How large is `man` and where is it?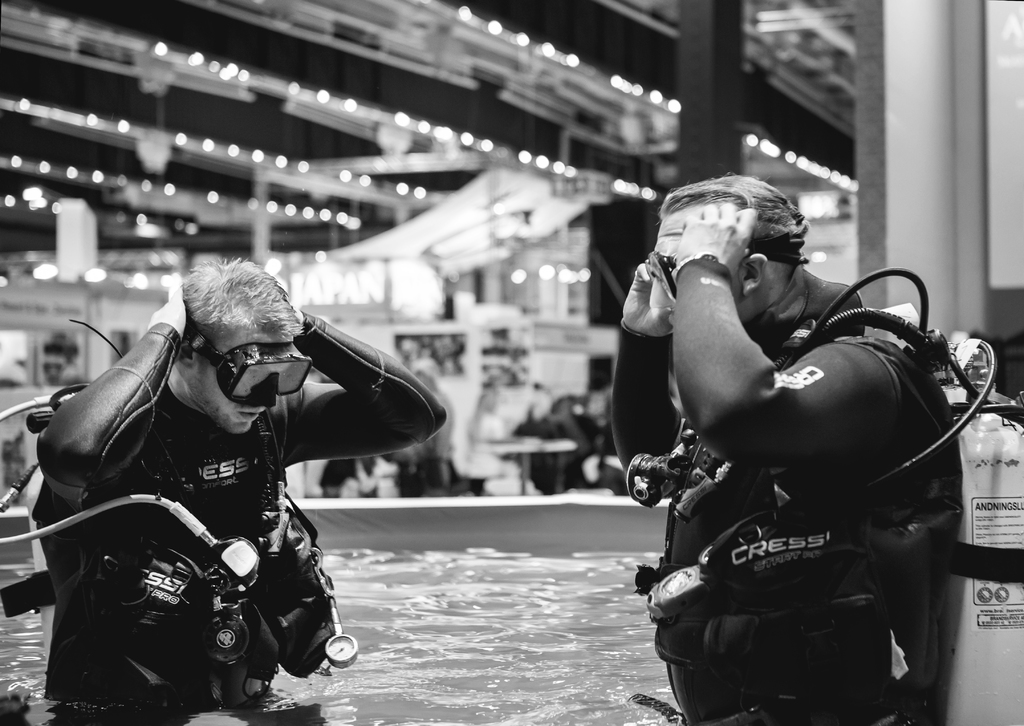
Bounding box: (619, 173, 939, 708).
